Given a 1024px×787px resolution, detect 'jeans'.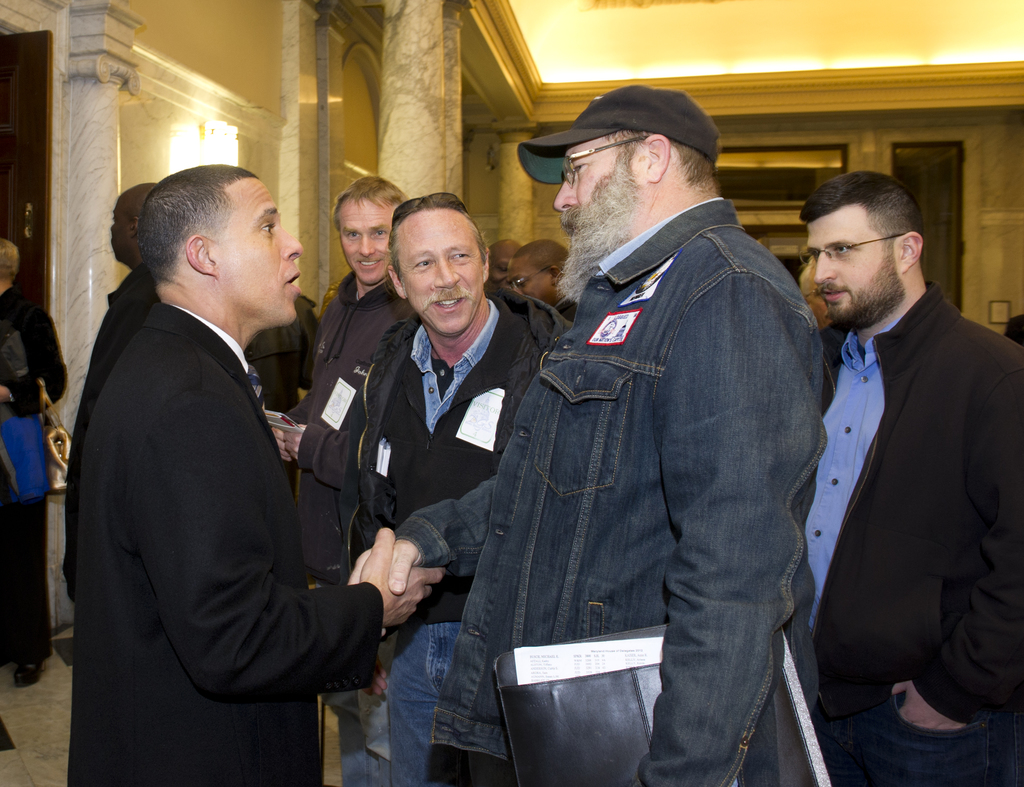
[385, 621, 461, 786].
